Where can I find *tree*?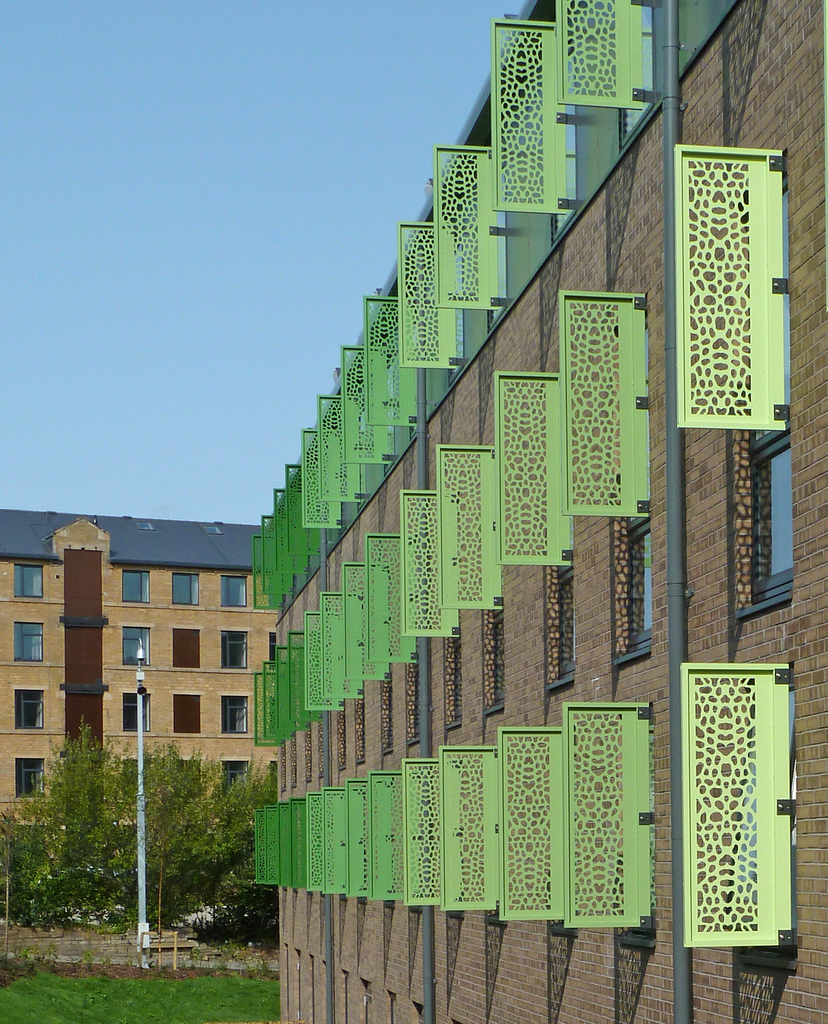
You can find it at bbox(0, 713, 279, 944).
